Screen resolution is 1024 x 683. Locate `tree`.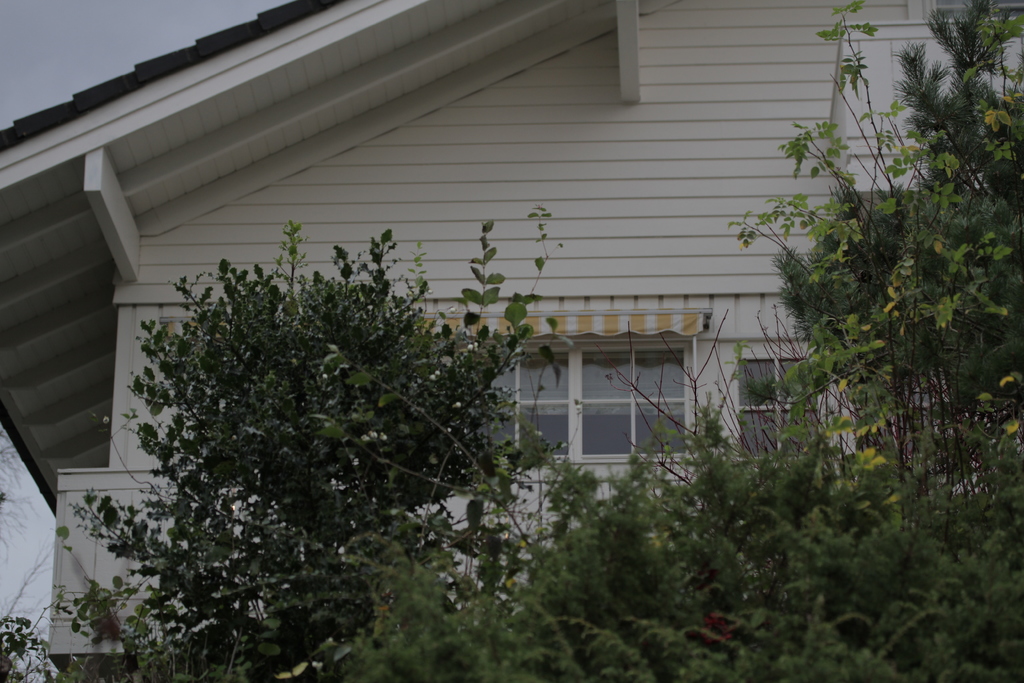
detection(308, 0, 1023, 682).
